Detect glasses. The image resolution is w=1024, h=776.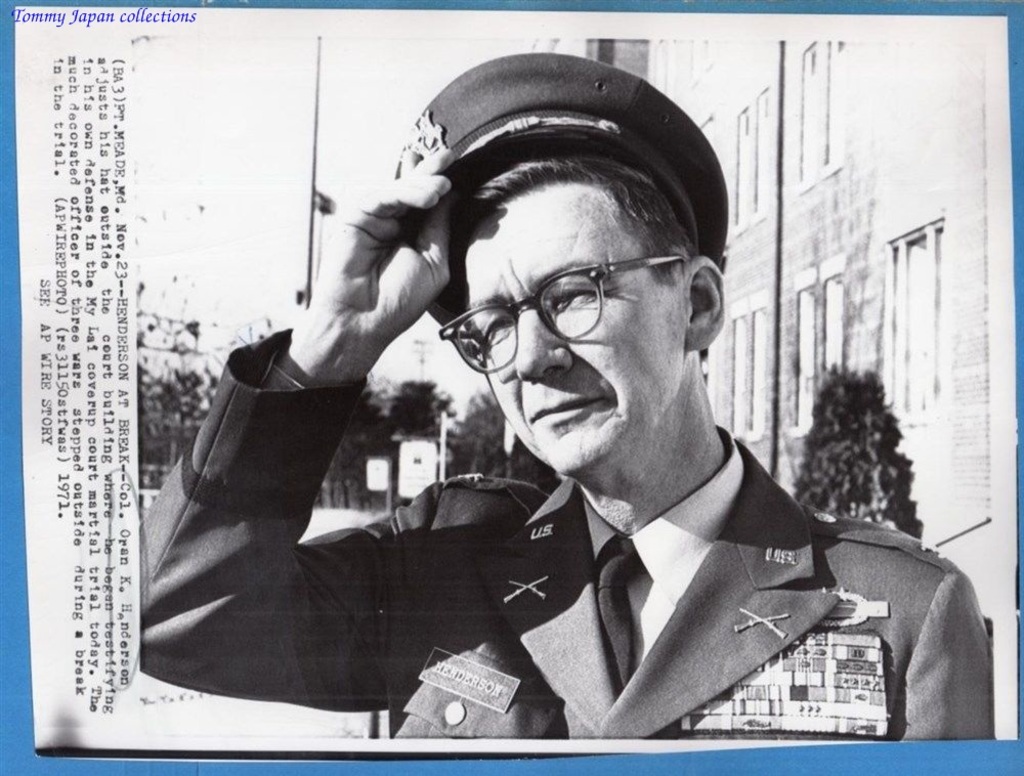
Rect(432, 248, 693, 350).
